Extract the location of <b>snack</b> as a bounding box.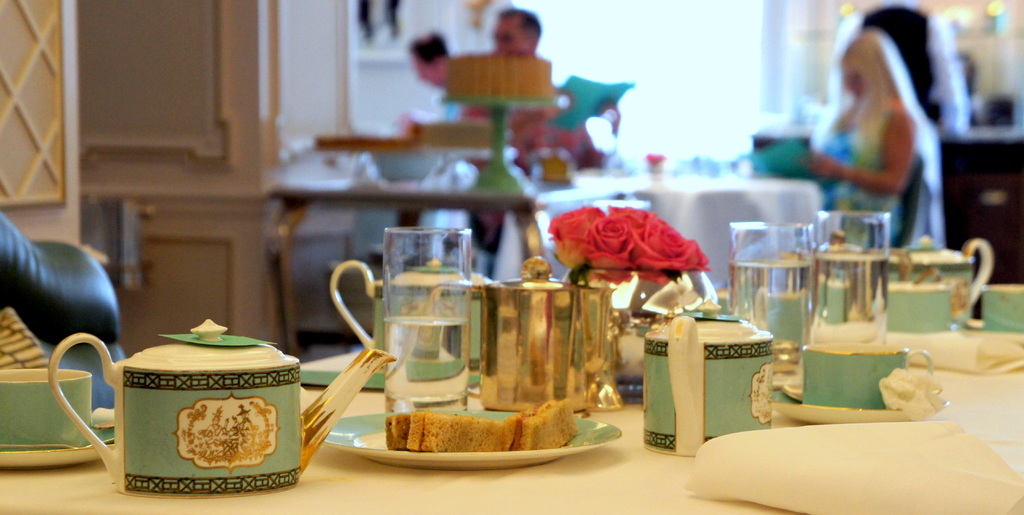
region(385, 409, 515, 455).
